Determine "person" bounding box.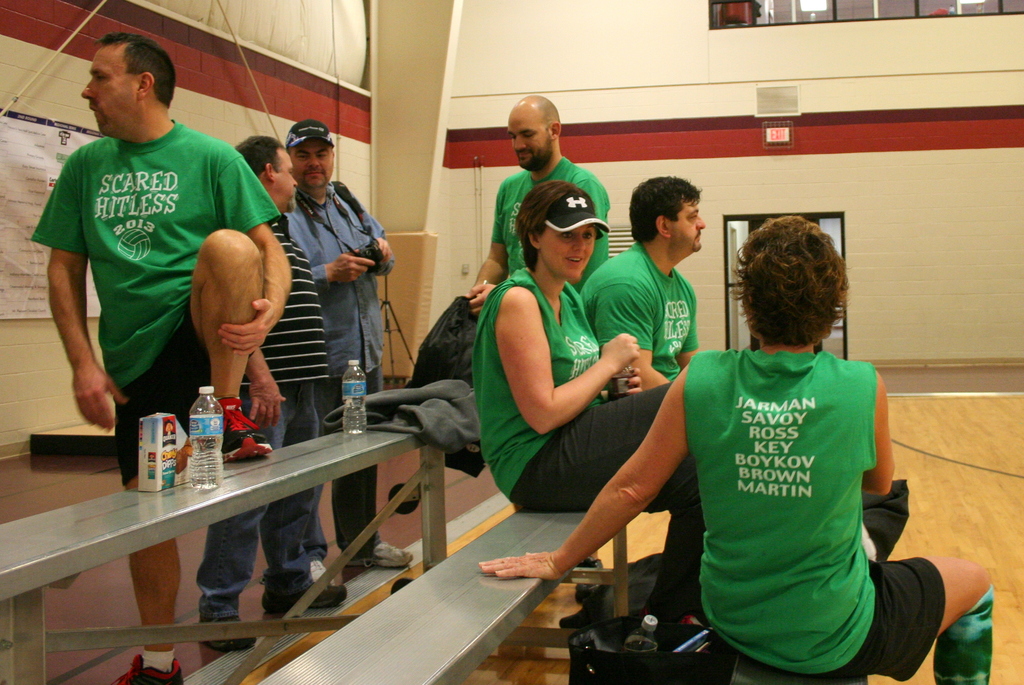
Determined: (570, 176, 695, 395).
